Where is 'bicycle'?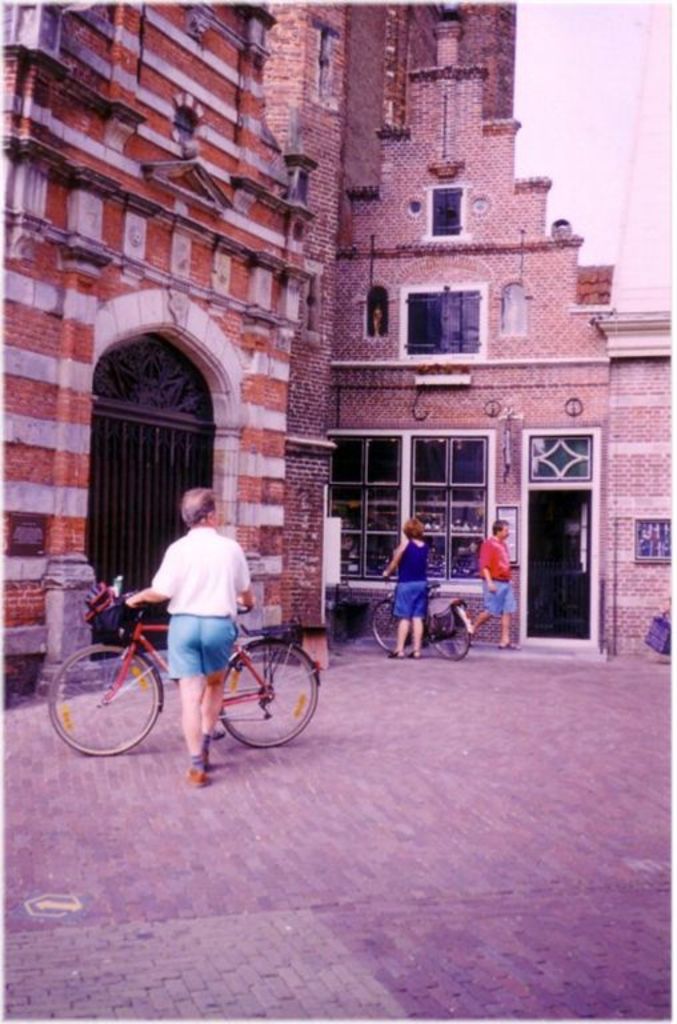
[x1=43, y1=585, x2=324, y2=757].
